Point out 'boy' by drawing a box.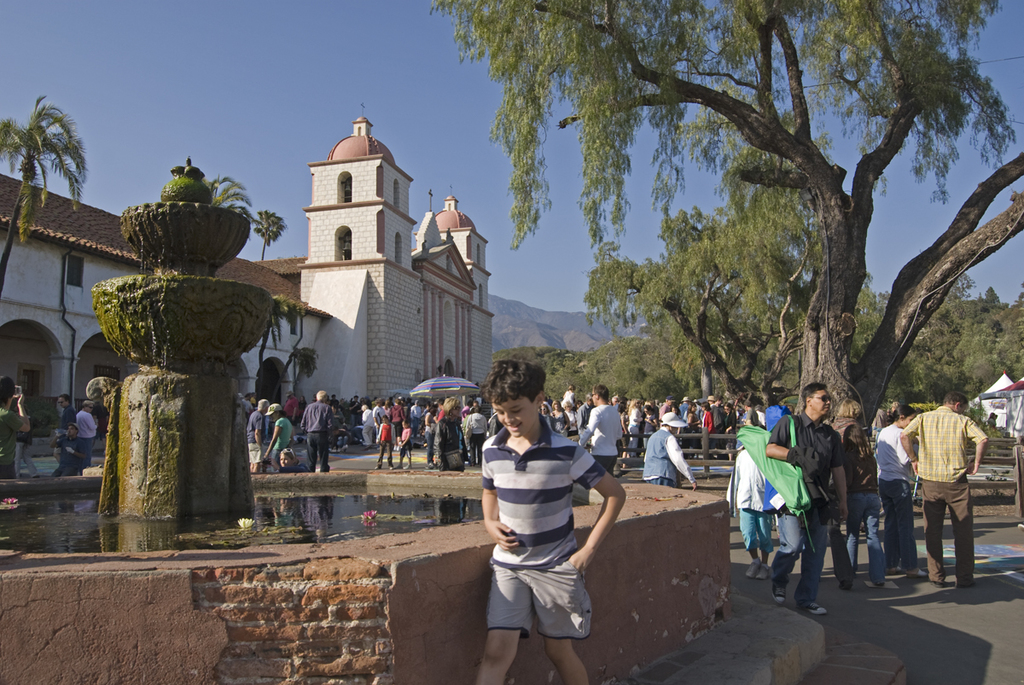
(left=375, top=415, right=398, bottom=469).
